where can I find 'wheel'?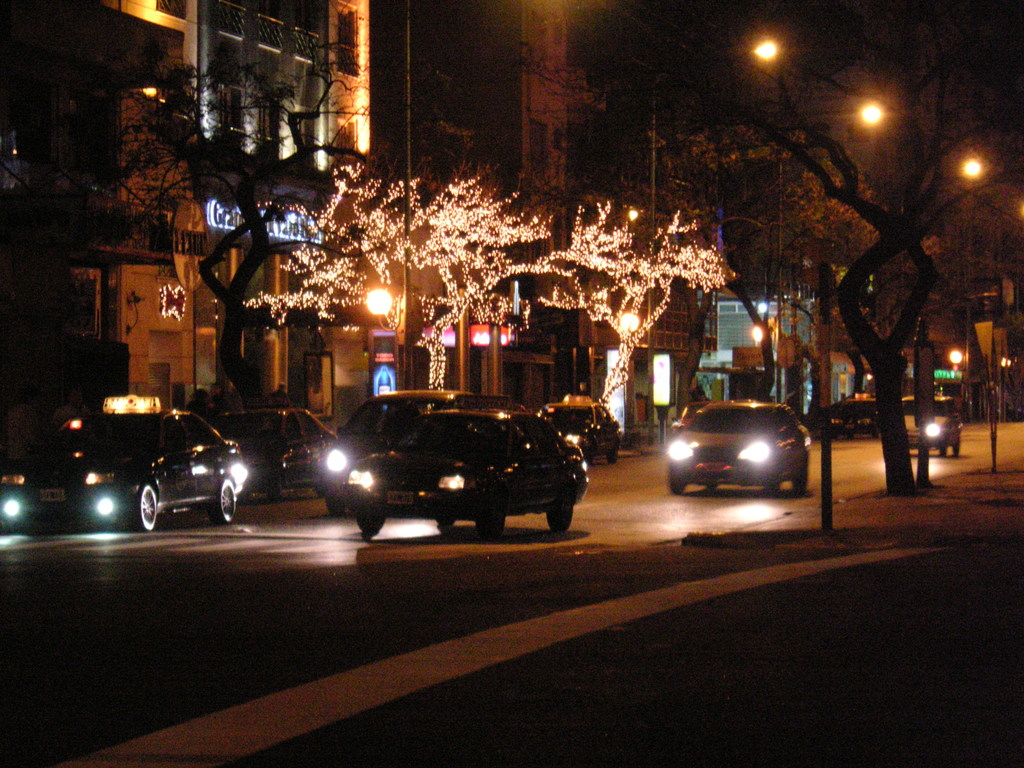
You can find it at detection(792, 460, 810, 497).
